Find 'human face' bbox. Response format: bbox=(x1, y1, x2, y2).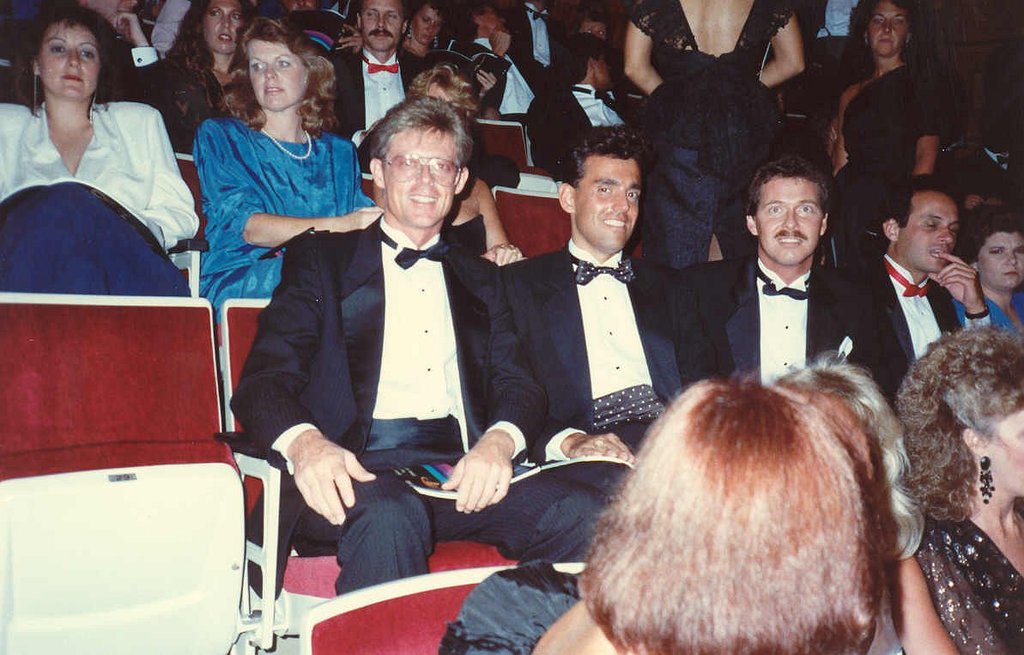
bbox=(385, 128, 459, 229).
